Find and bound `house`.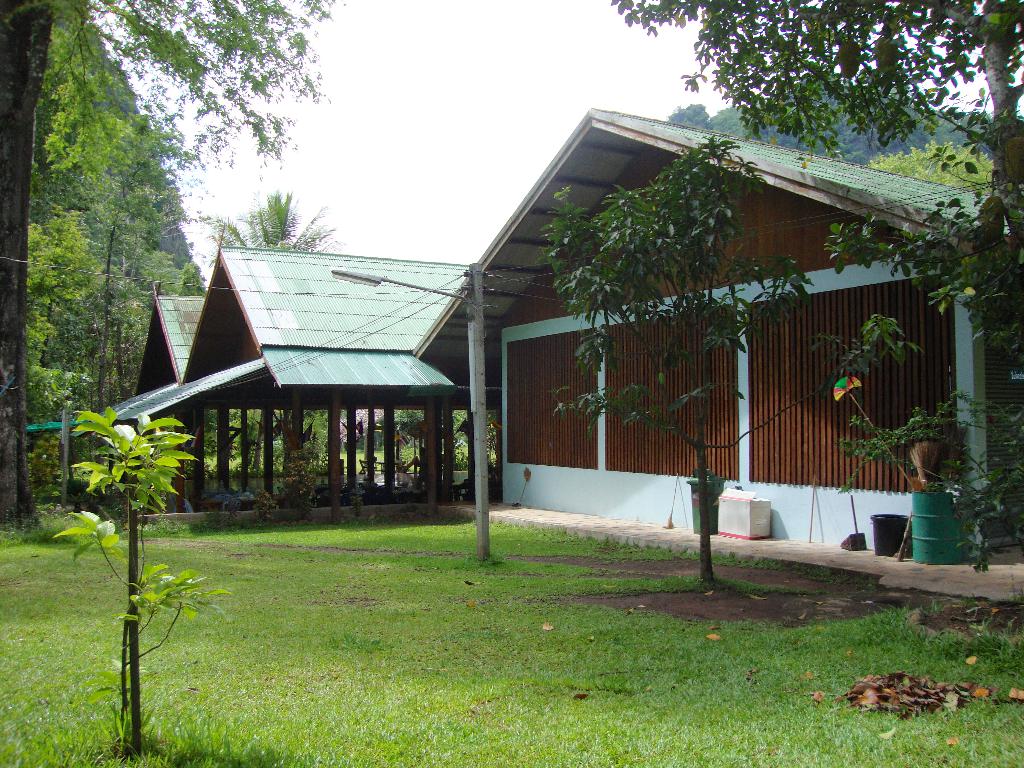
Bound: bbox=(253, 107, 998, 577).
